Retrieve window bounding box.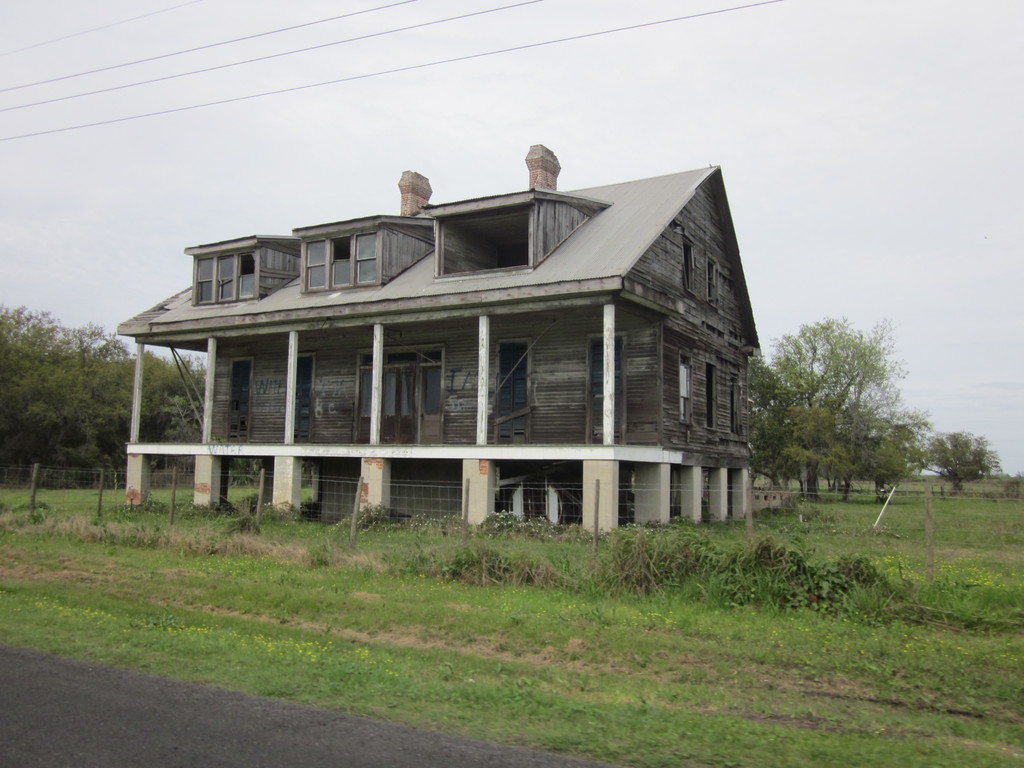
Bounding box: detection(194, 252, 257, 301).
